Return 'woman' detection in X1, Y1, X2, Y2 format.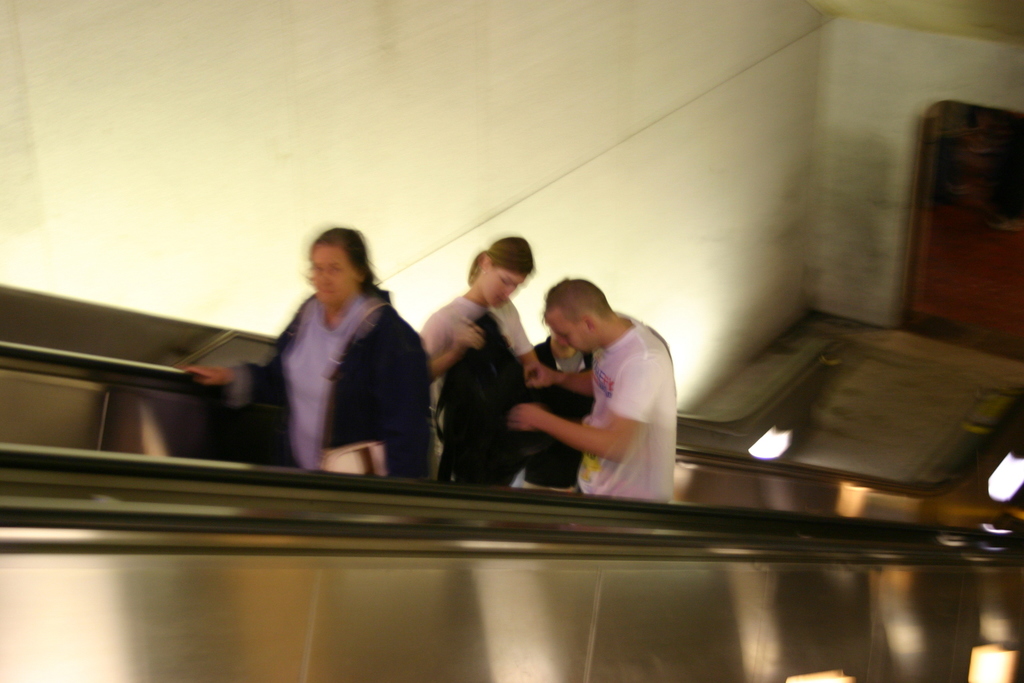
248, 216, 444, 513.
